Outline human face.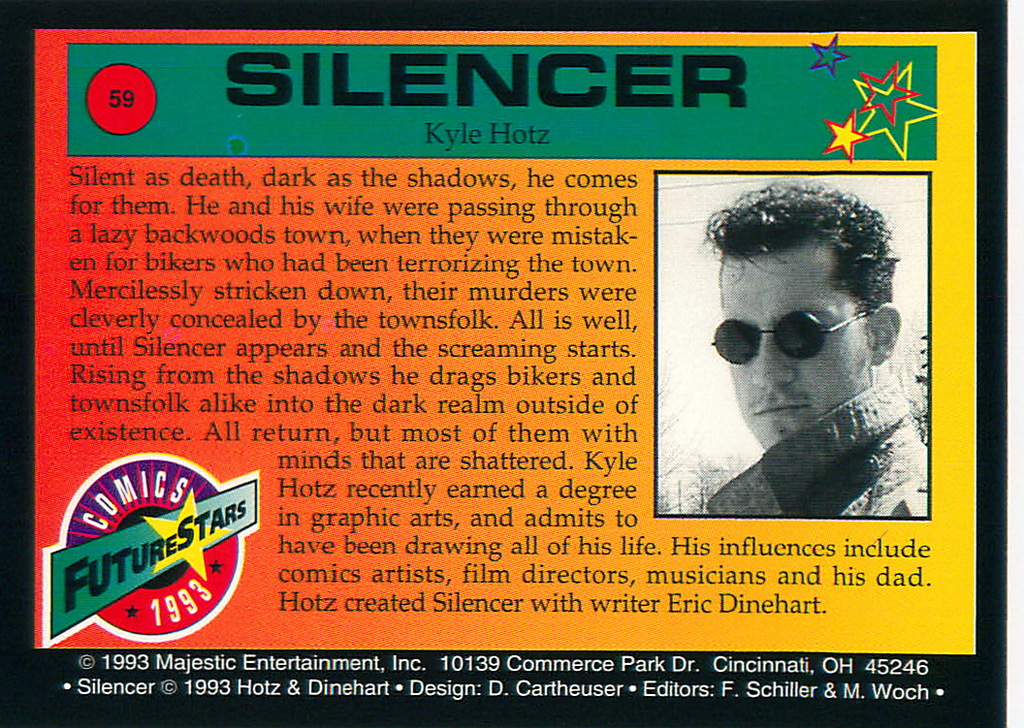
Outline: (x1=733, y1=233, x2=872, y2=451).
